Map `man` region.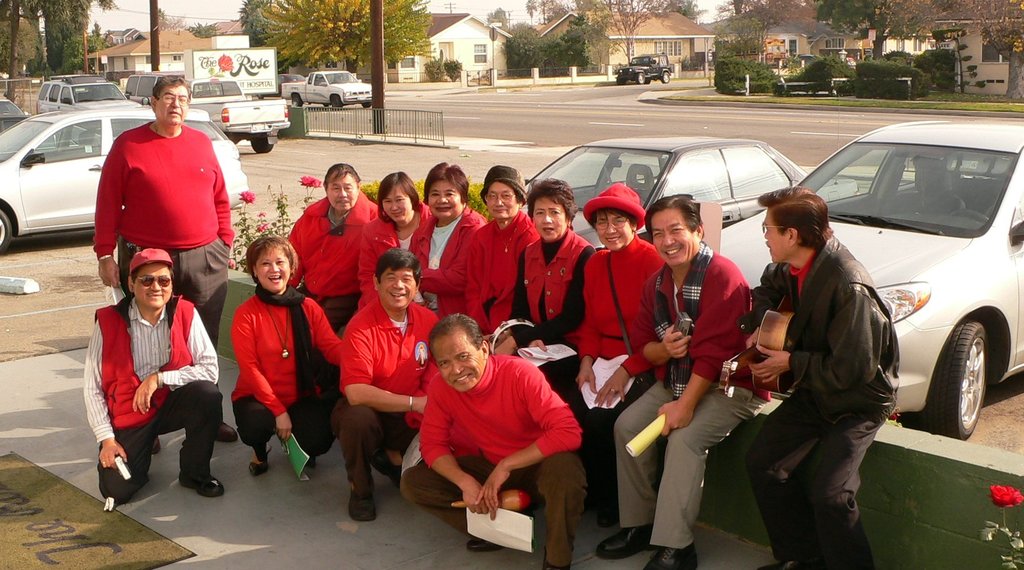
Mapped to 287/161/374/409.
